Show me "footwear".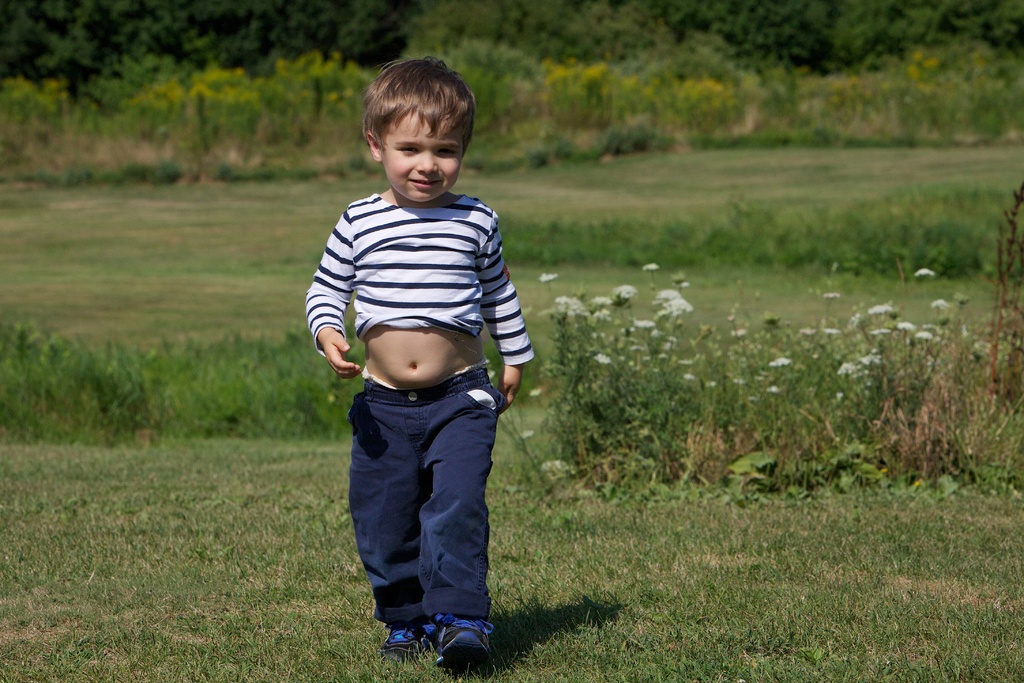
"footwear" is here: (x1=376, y1=629, x2=428, y2=658).
